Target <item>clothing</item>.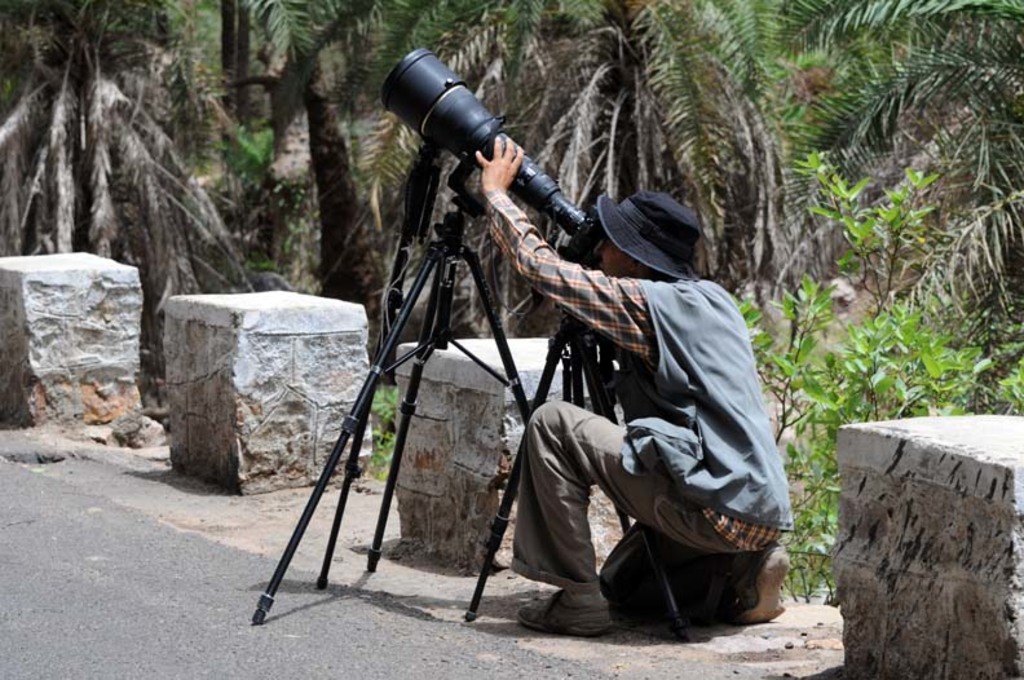
Target region: 499 160 789 663.
